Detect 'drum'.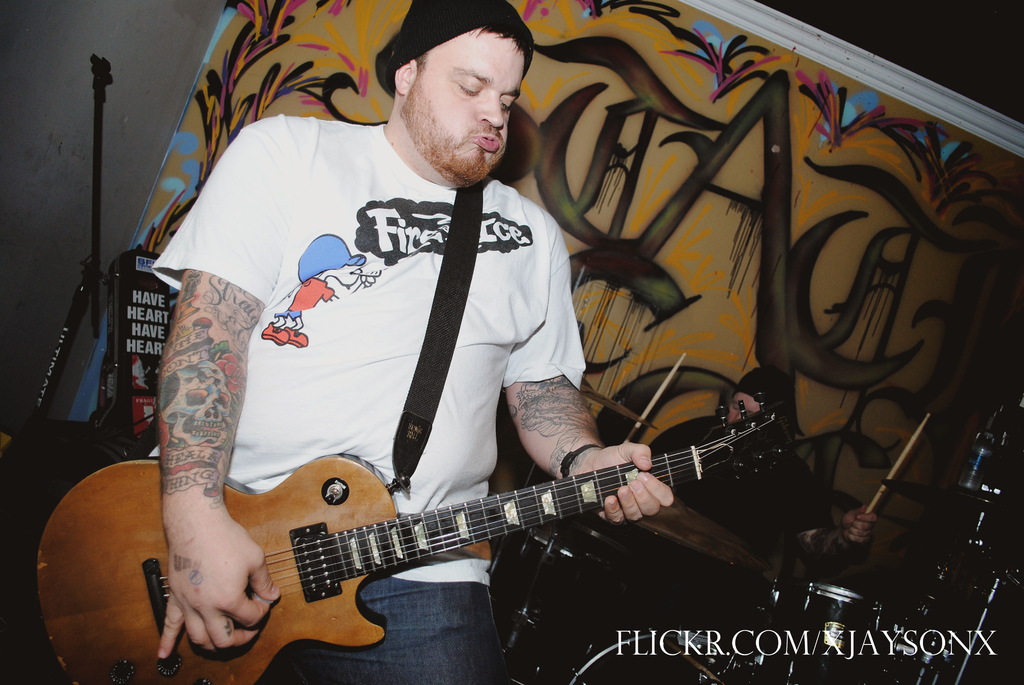
Detected at 486 530 653 684.
